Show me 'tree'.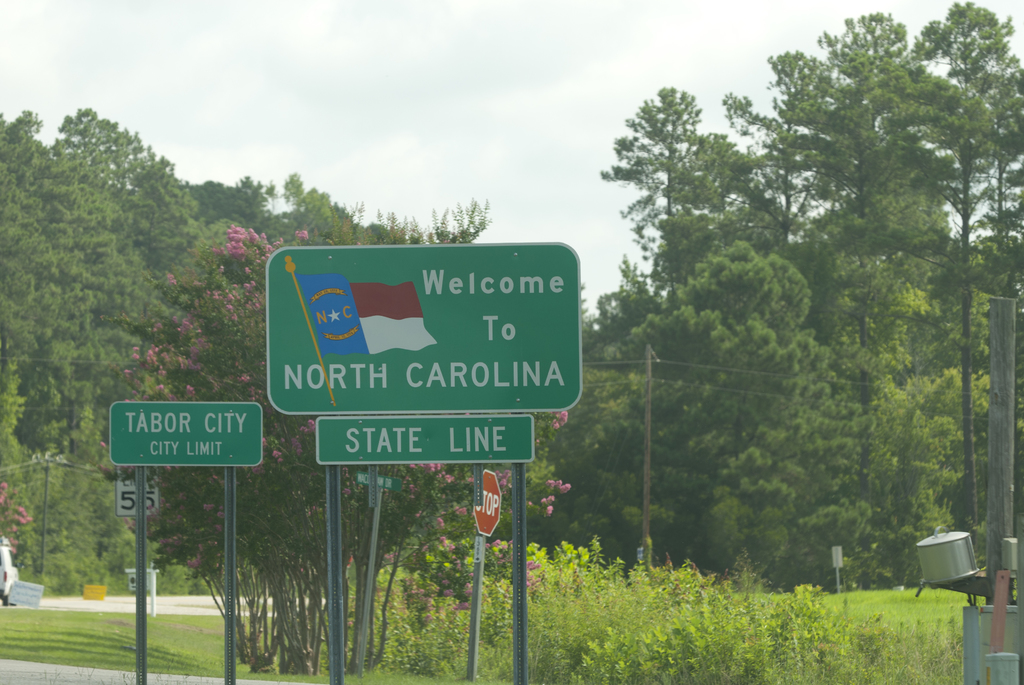
'tree' is here: rect(739, 22, 1004, 553).
